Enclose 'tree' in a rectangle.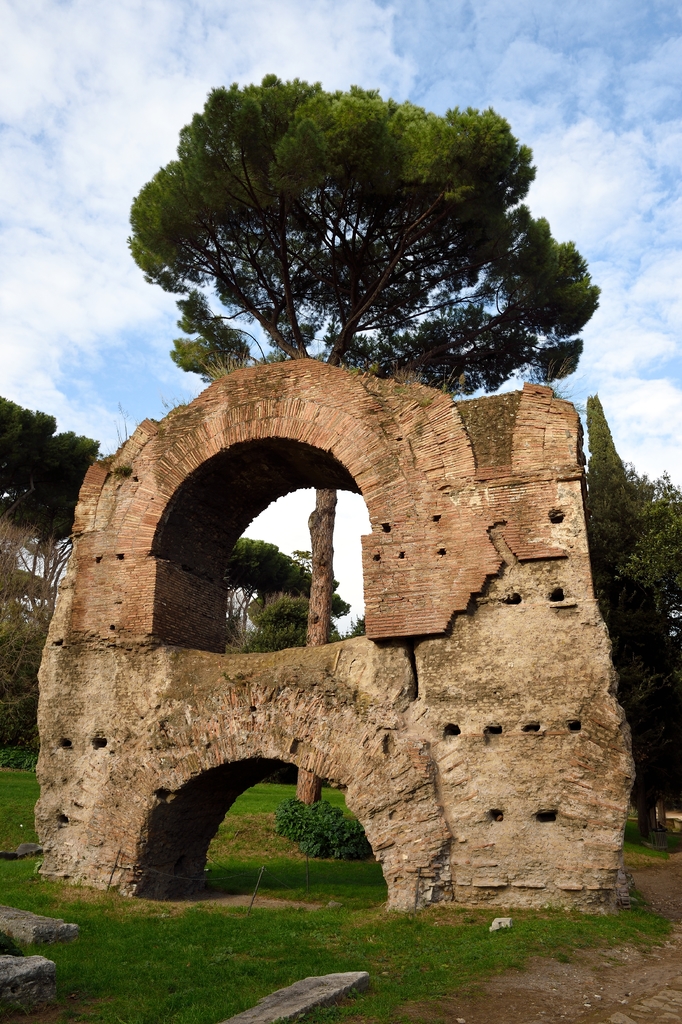
bbox=[599, 580, 681, 841].
